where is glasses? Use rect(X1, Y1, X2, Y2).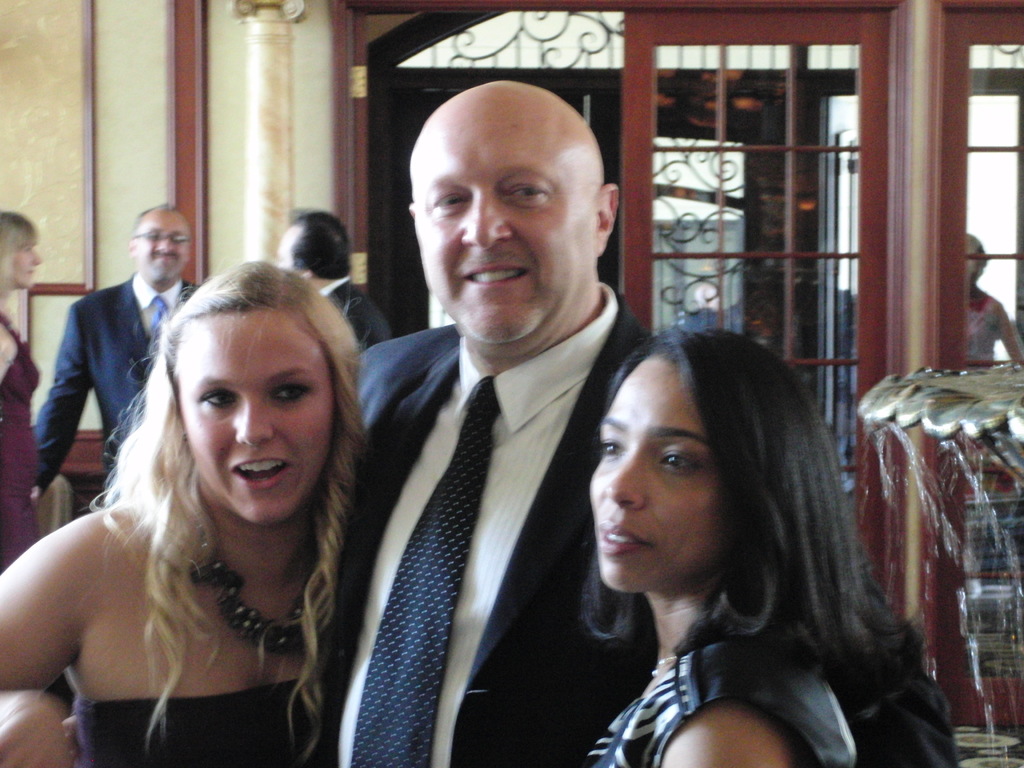
rect(131, 225, 192, 249).
